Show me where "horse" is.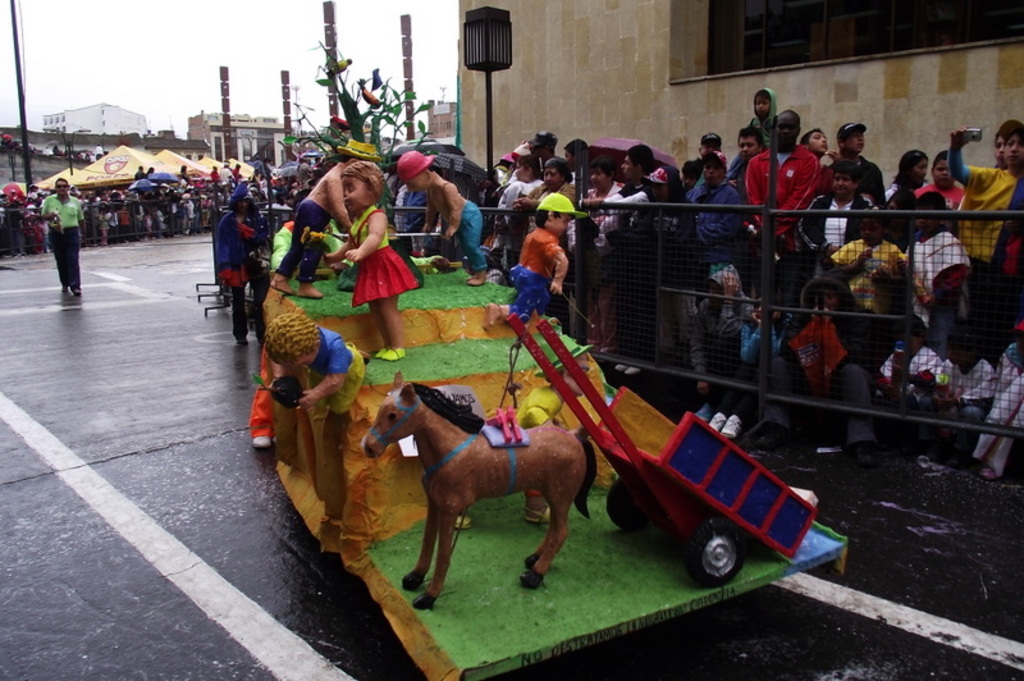
"horse" is at (left=358, top=371, right=599, bottom=611).
